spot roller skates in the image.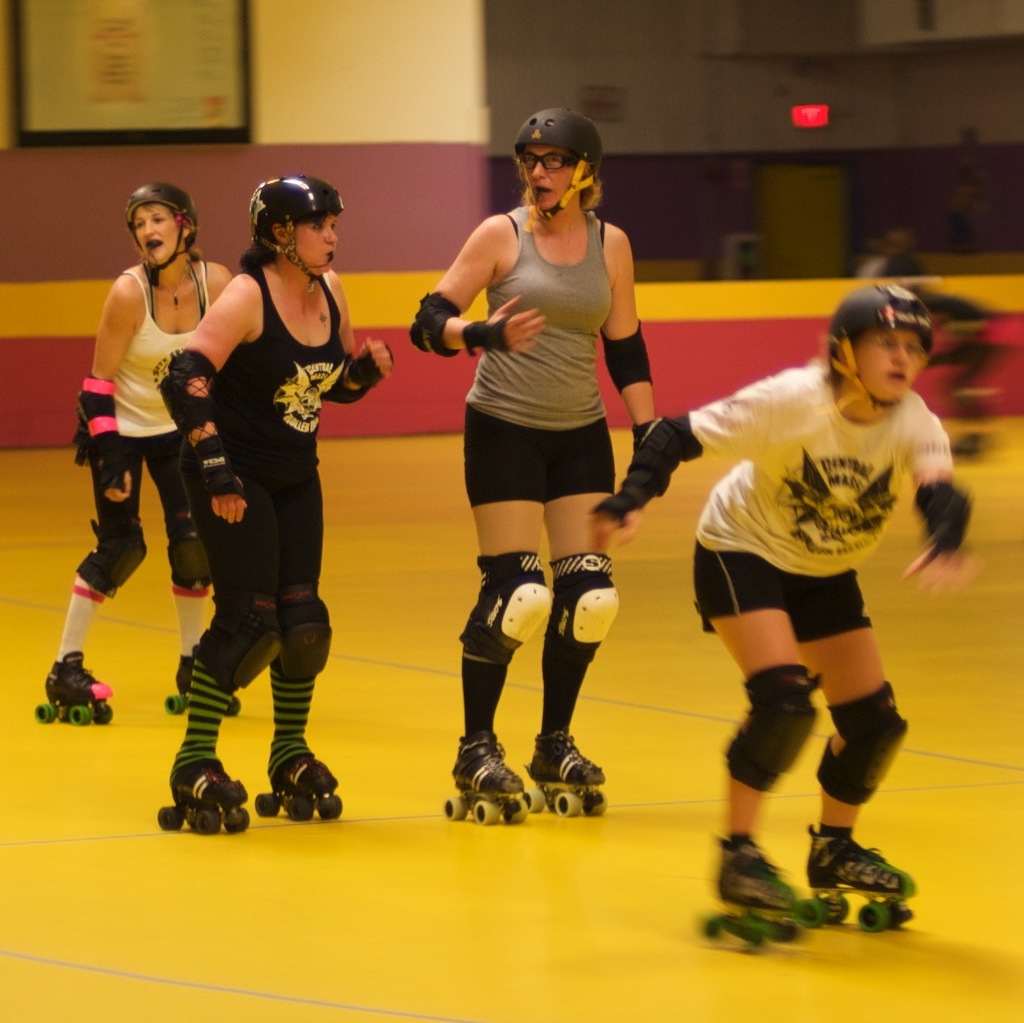
roller skates found at 701,836,805,947.
